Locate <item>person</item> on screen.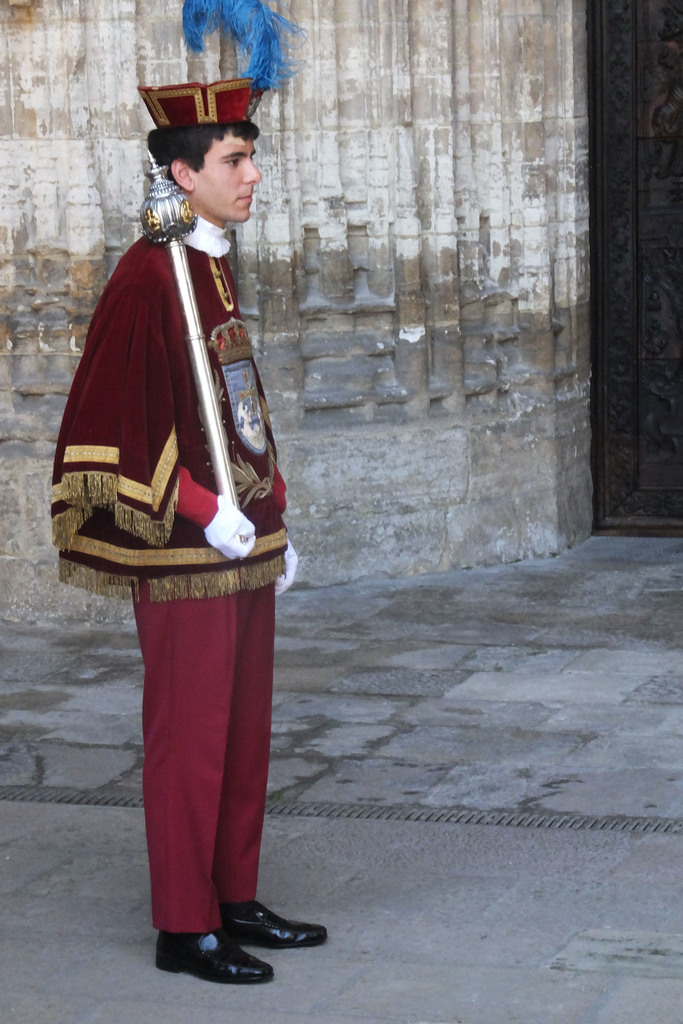
On screen at <region>44, 76, 335, 980</region>.
